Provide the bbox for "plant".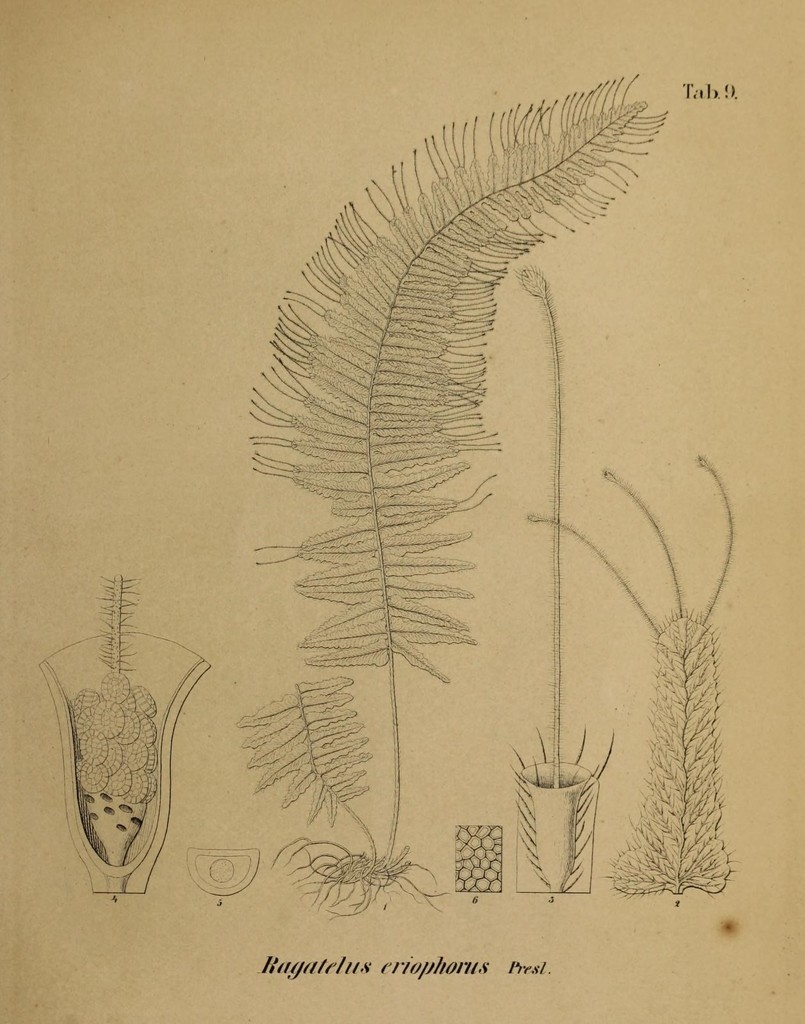
237,72,669,923.
